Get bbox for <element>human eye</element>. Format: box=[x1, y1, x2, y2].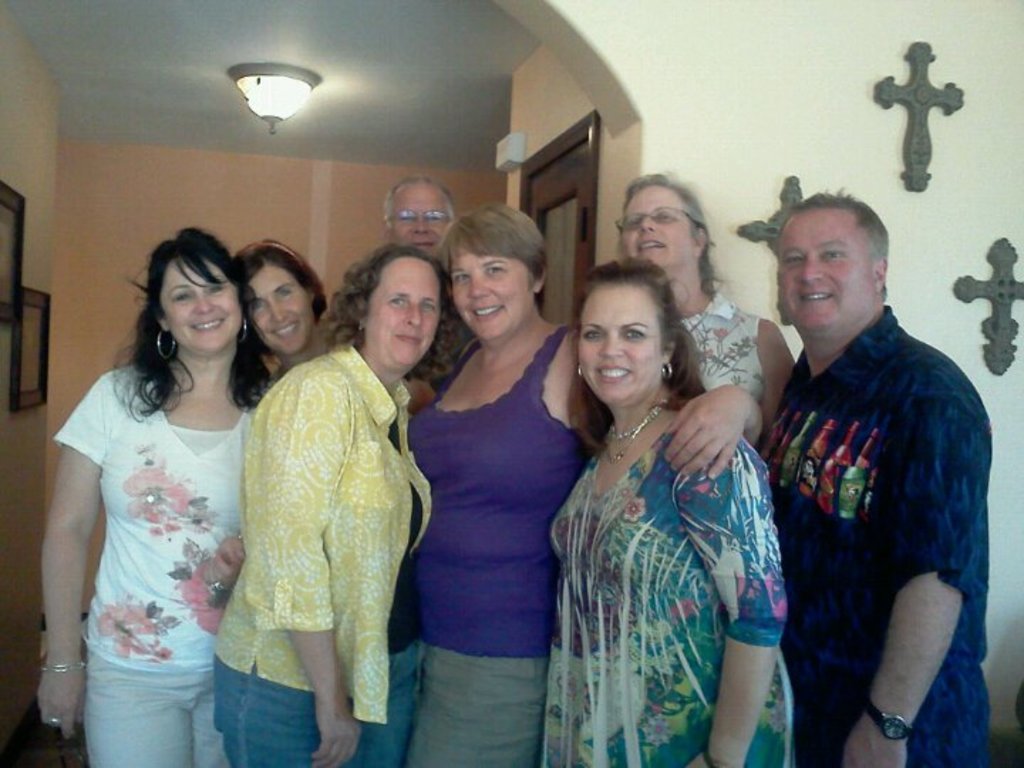
box=[486, 260, 511, 277].
